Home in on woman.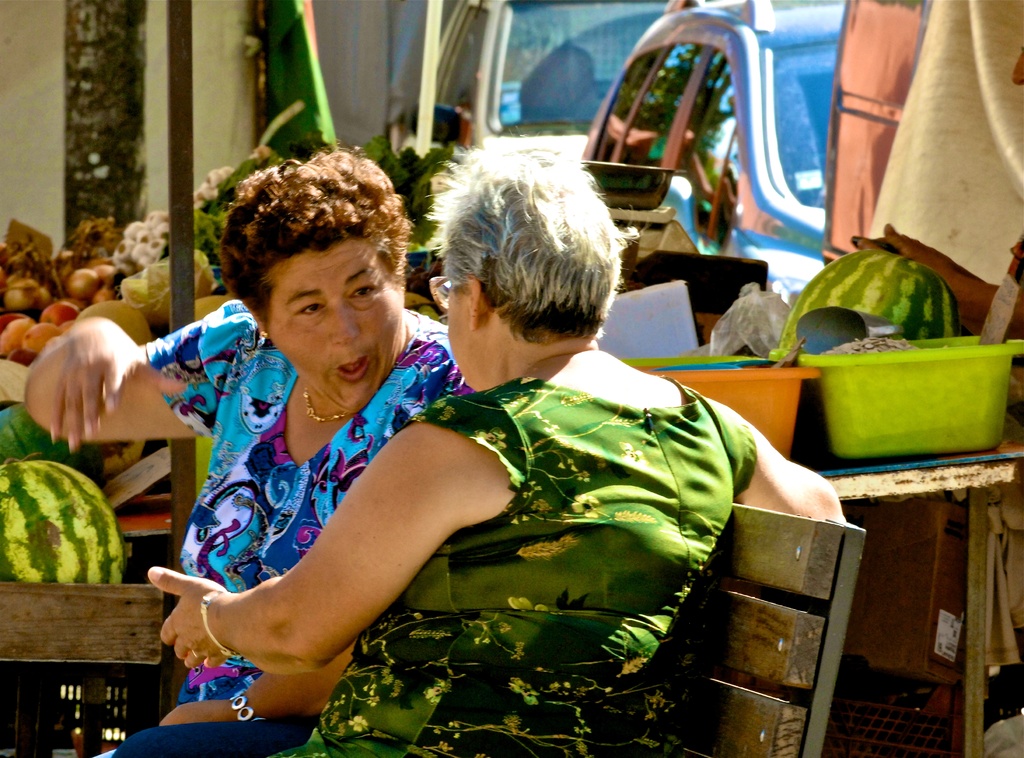
Homed in at 148, 120, 849, 757.
